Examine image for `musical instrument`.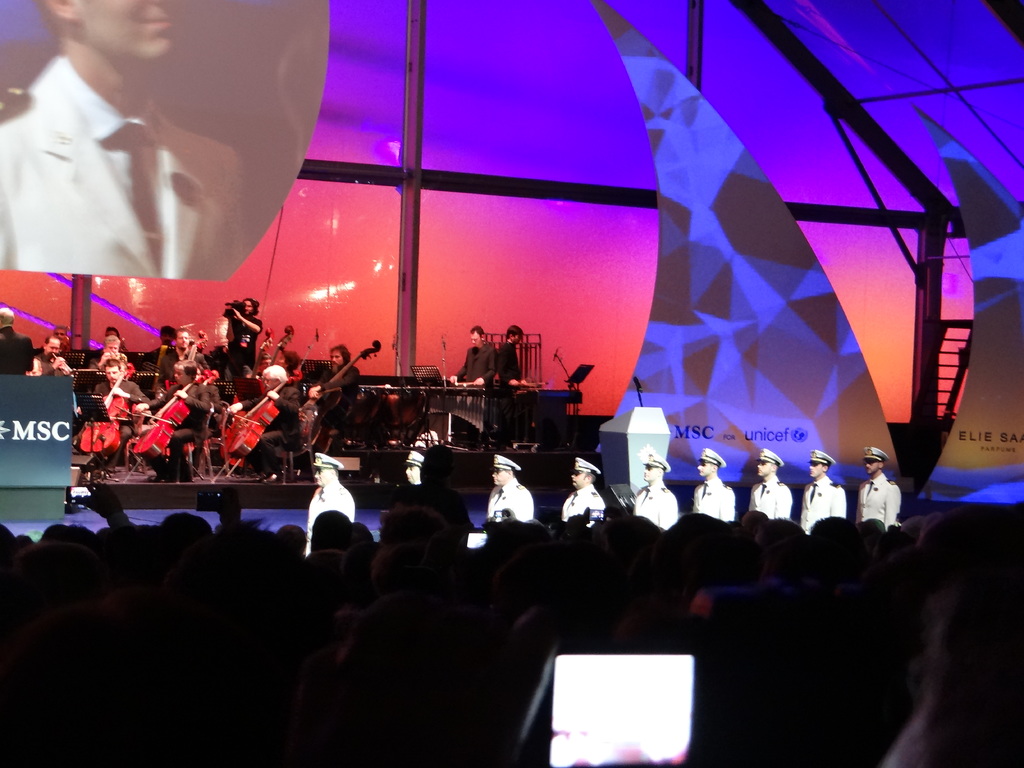
Examination result: rect(235, 322, 296, 405).
